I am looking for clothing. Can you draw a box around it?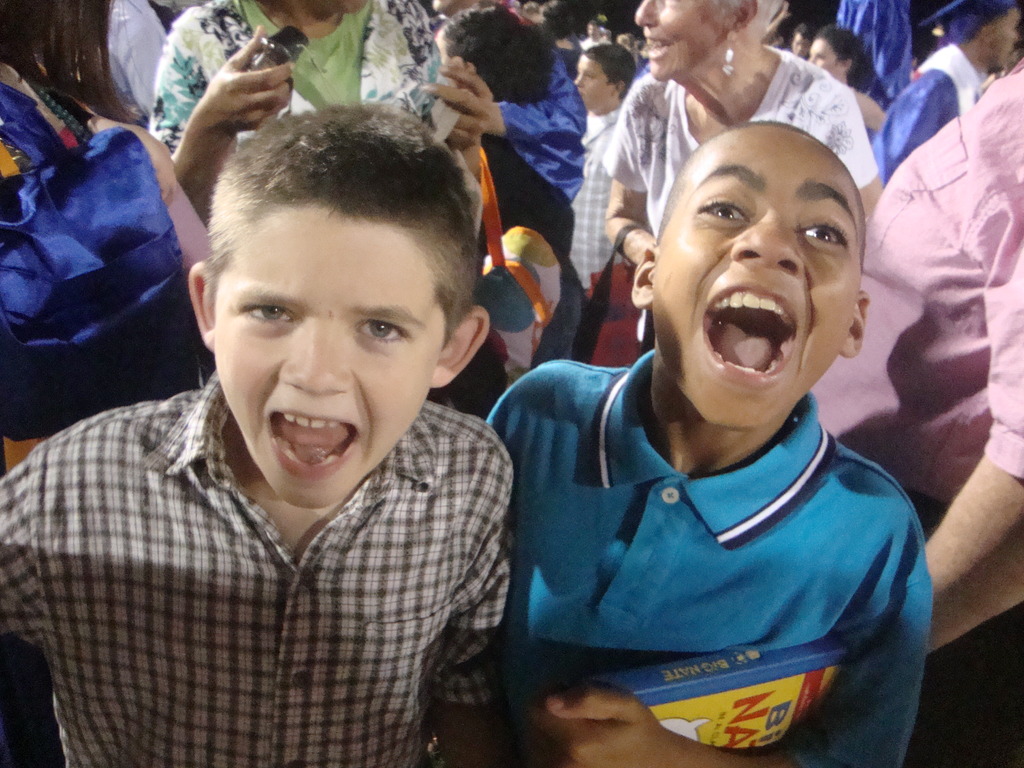
Sure, the bounding box is {"left": 147, "top": 0, "right": 438, "bottom": 158}.
